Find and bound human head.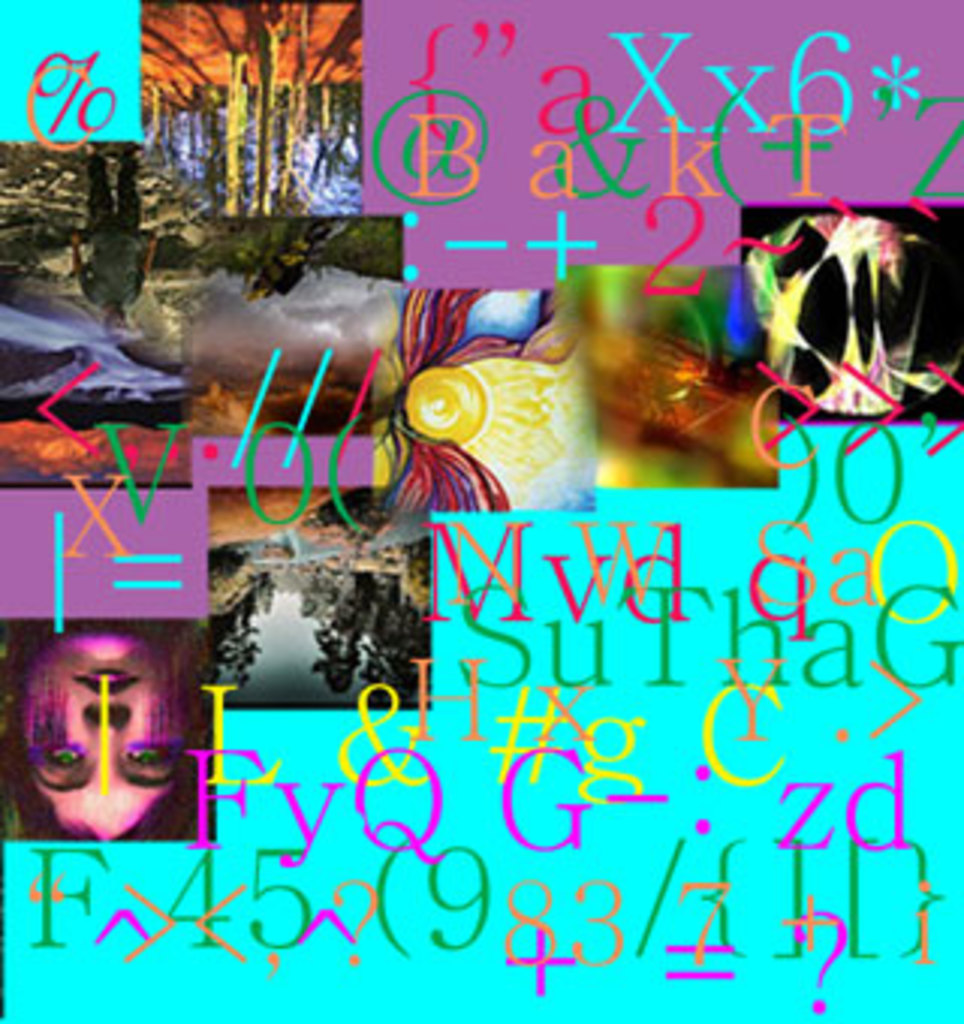
Bound: 3,623,217,825.
